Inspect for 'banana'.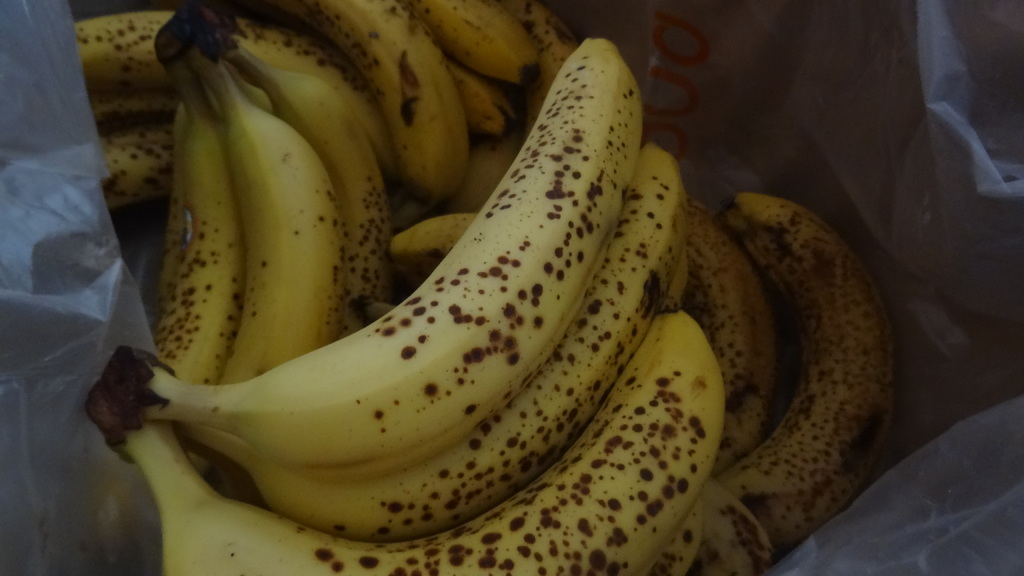
Inspection: region(129, 35, 646, 479).
